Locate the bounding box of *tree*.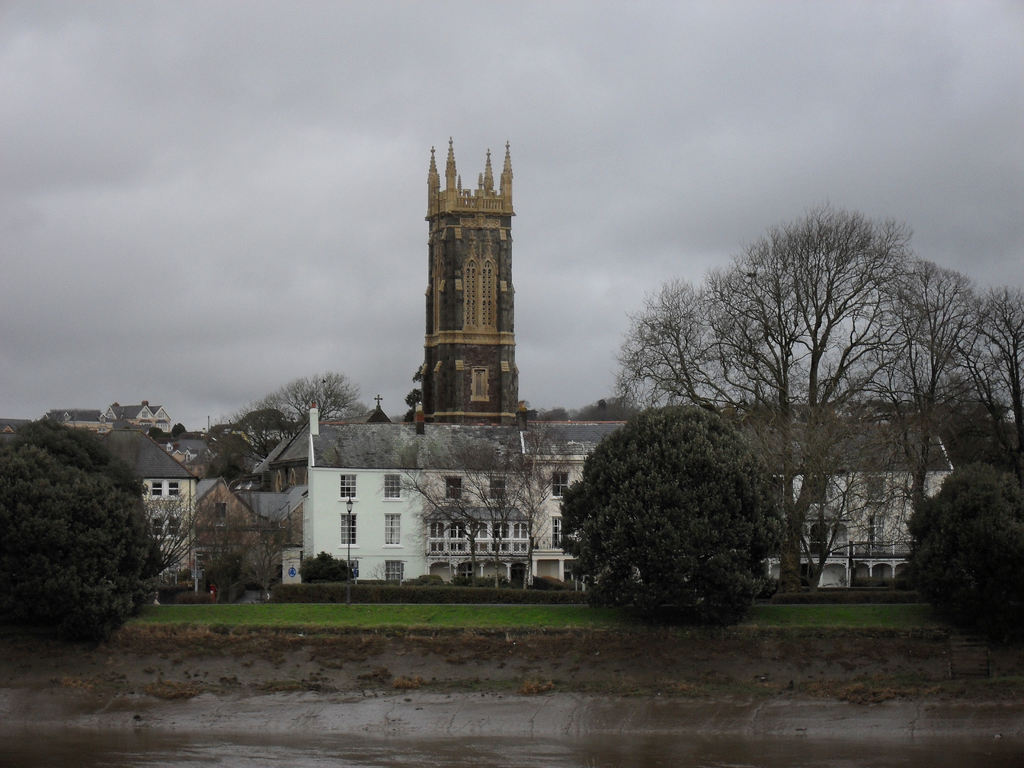
Bounding box: (x1=375, y1=407, x2=556, y2=595).
